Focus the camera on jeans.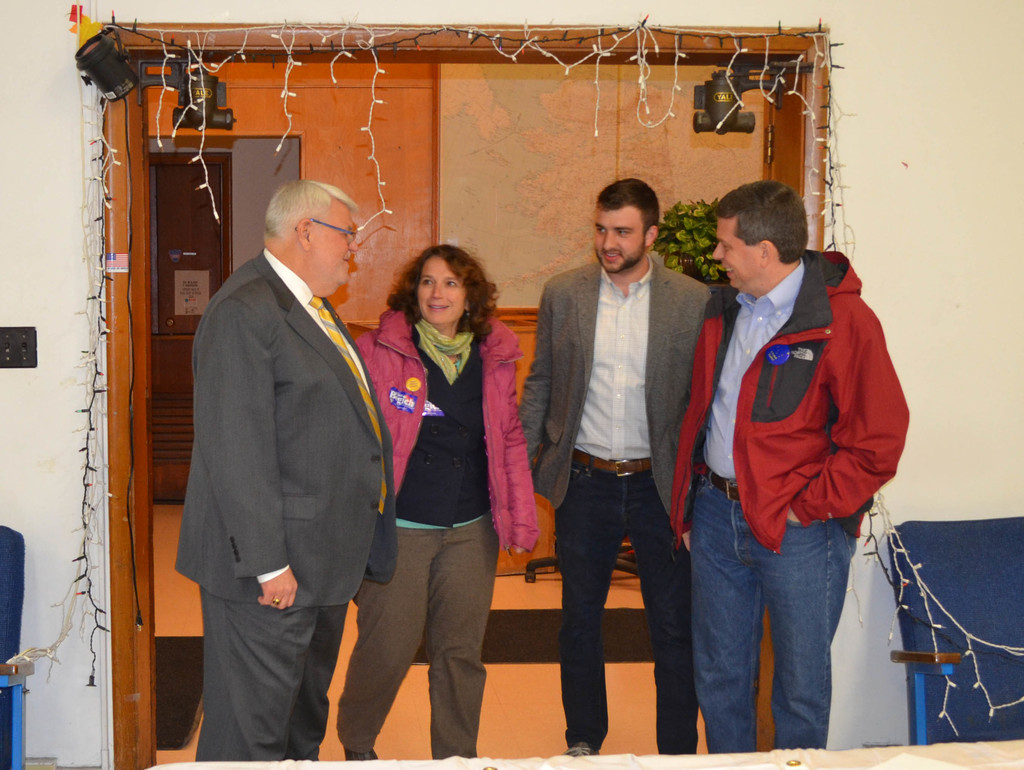
Focus region: (x1=552, y1=465, x2=700, y2=752).
